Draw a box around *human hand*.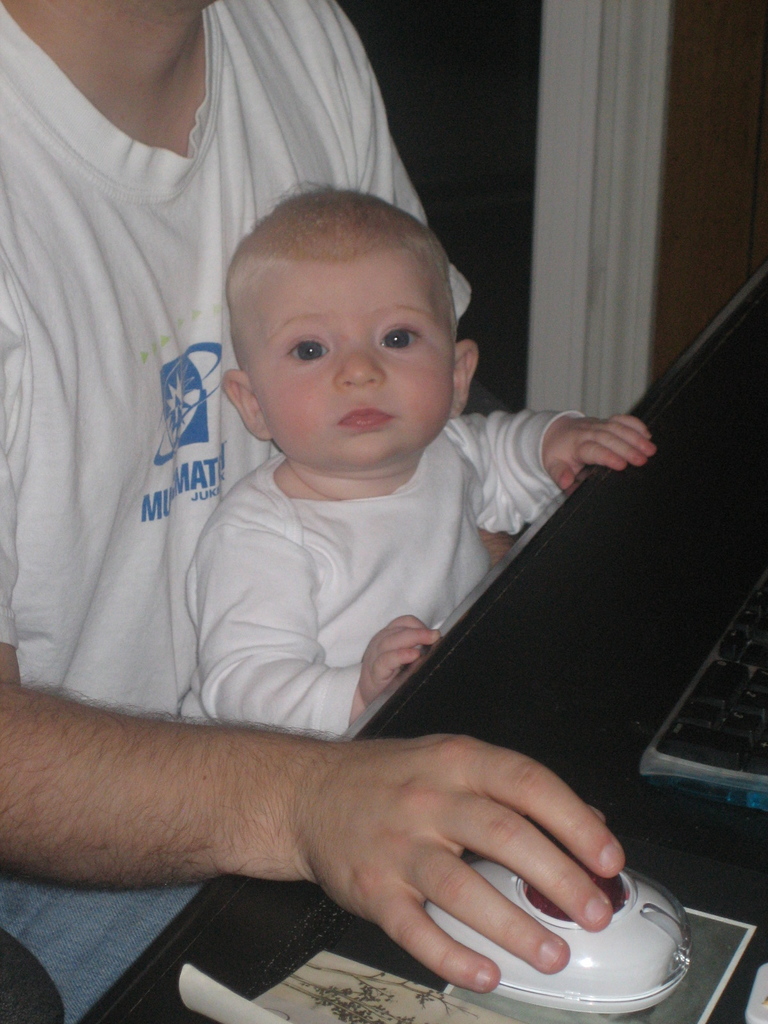
[187, 737, 653, 987].
